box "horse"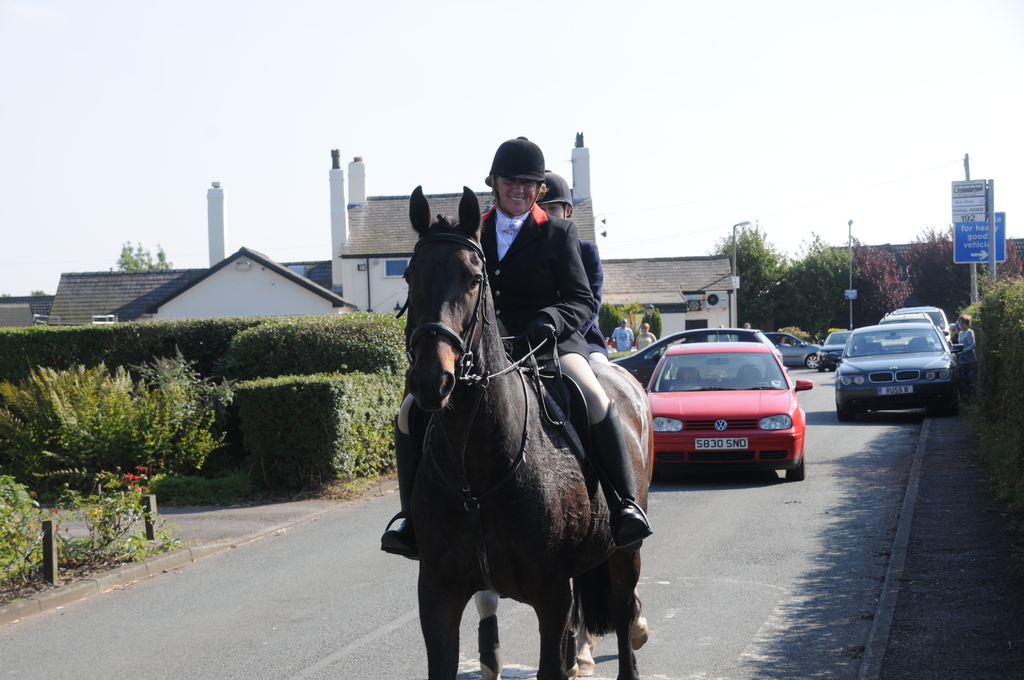
{"left": 404, "top": 181, "right": 657, "bottom": 679}
